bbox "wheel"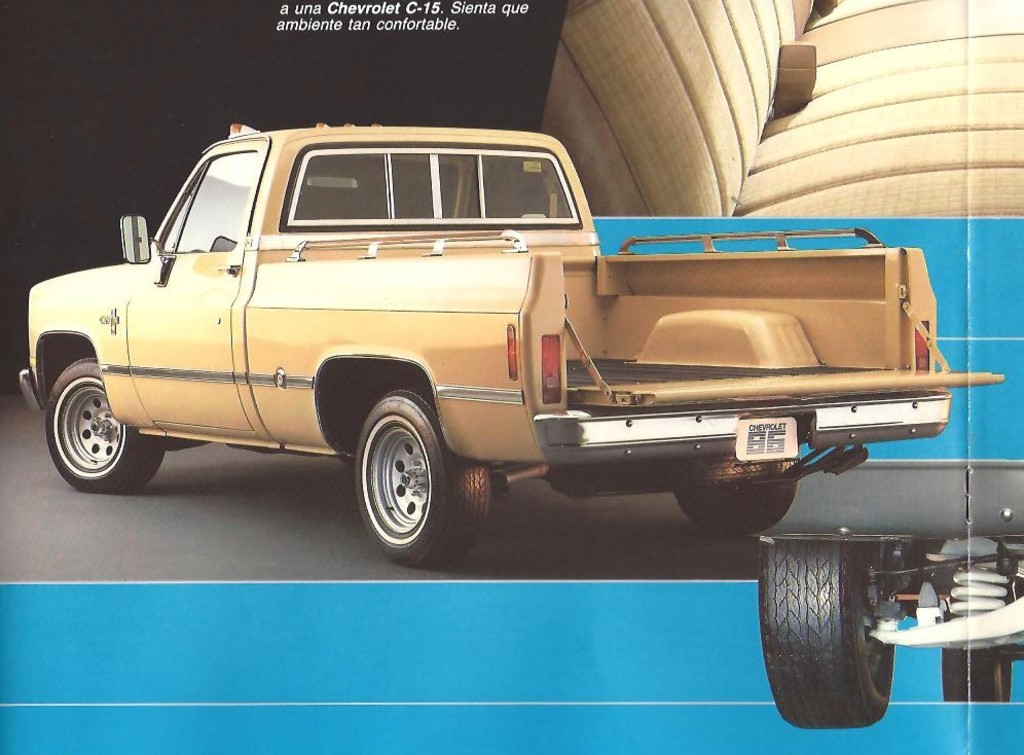
crop(336, 392, 453, 559)
